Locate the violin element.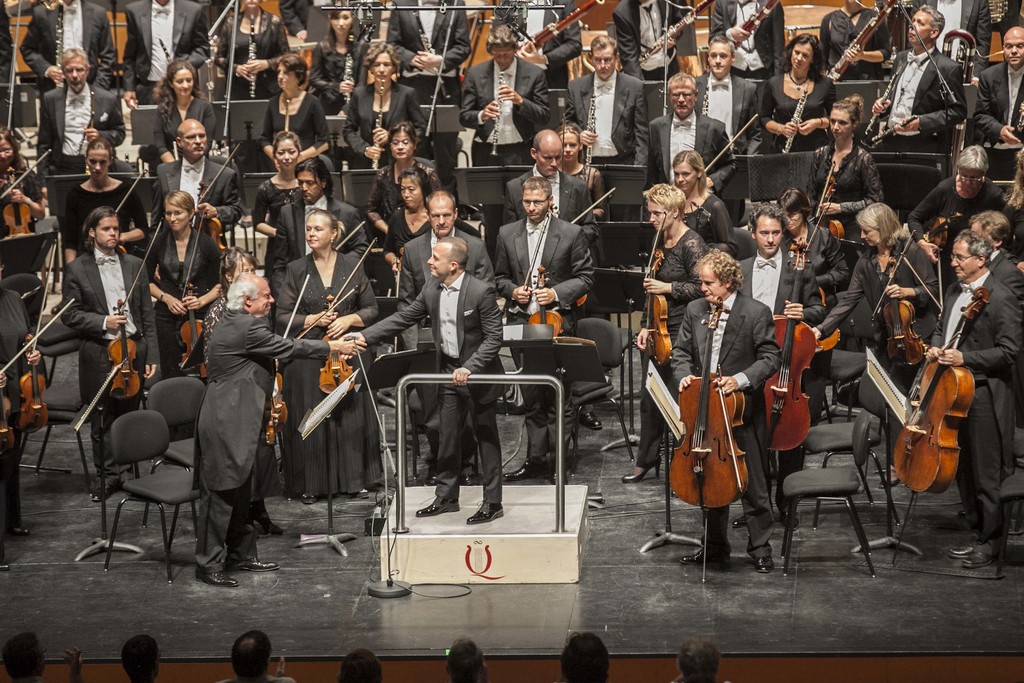
Element bbox: Rect(171, 209, 214, 385).
